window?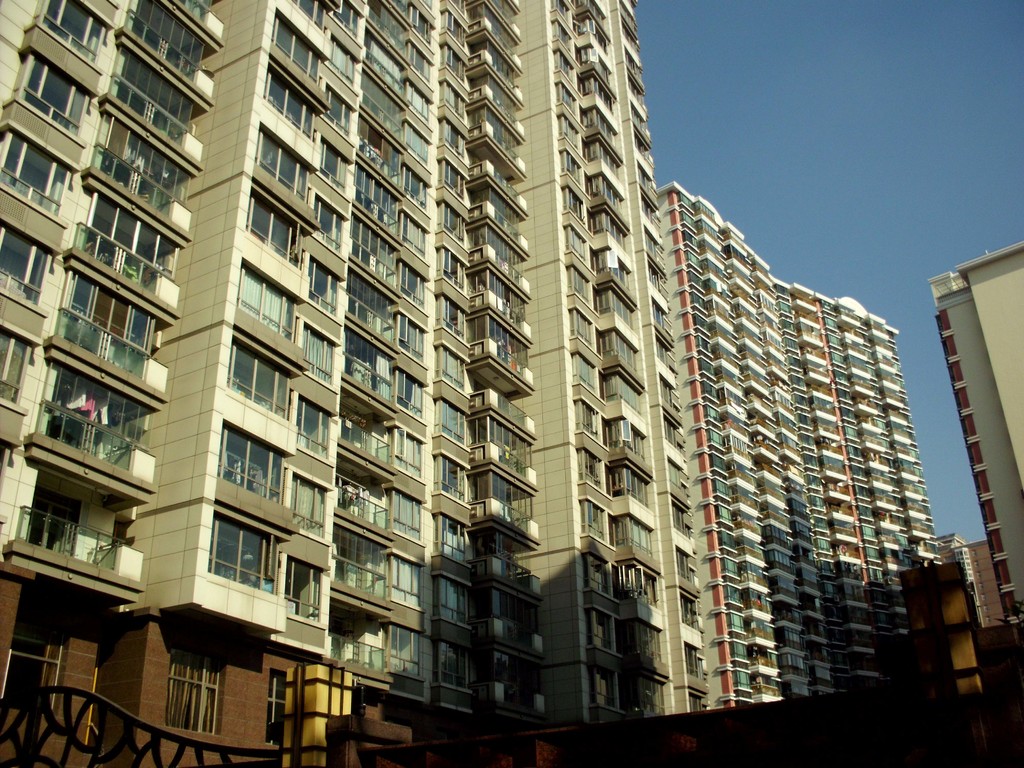
{"x1": 267, "y1": 664, "x2": 285, "y2": 744}
